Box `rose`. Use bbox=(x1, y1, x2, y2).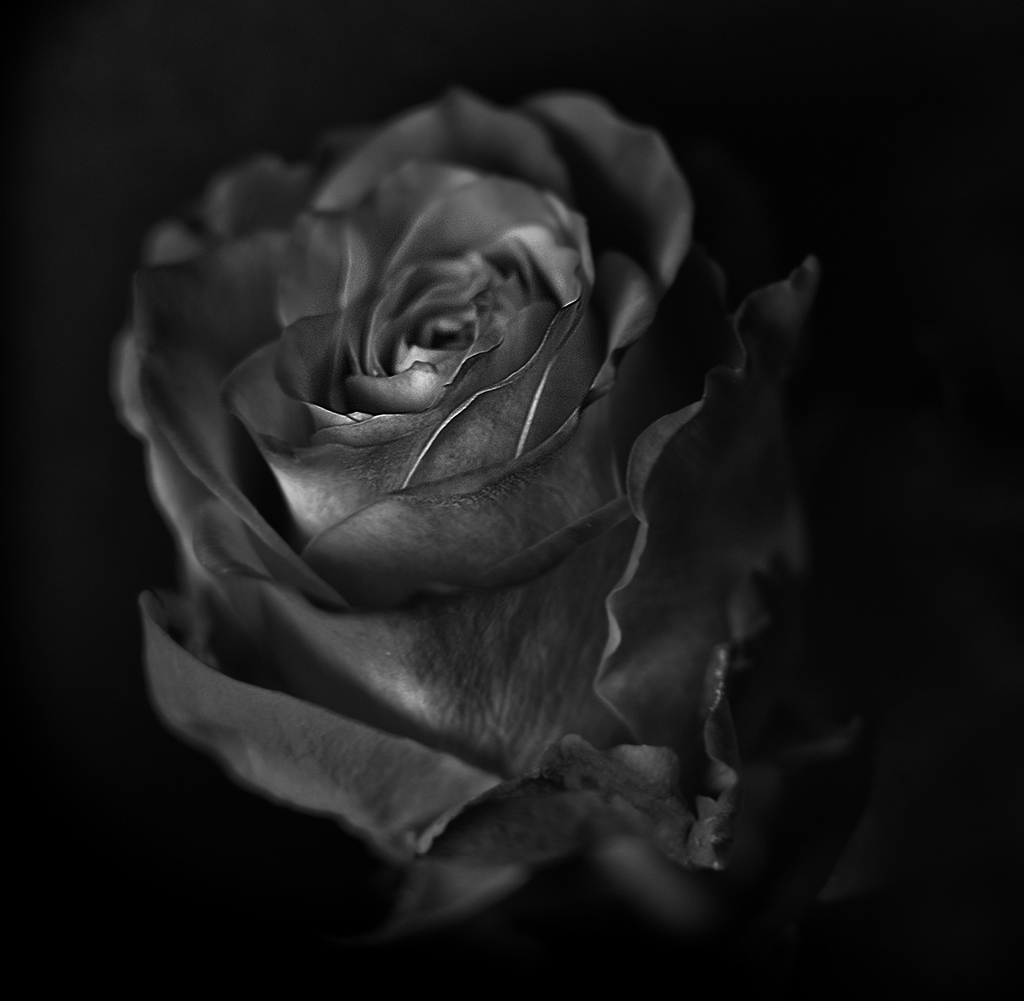
bbox=(115, 84, 821, 869).
